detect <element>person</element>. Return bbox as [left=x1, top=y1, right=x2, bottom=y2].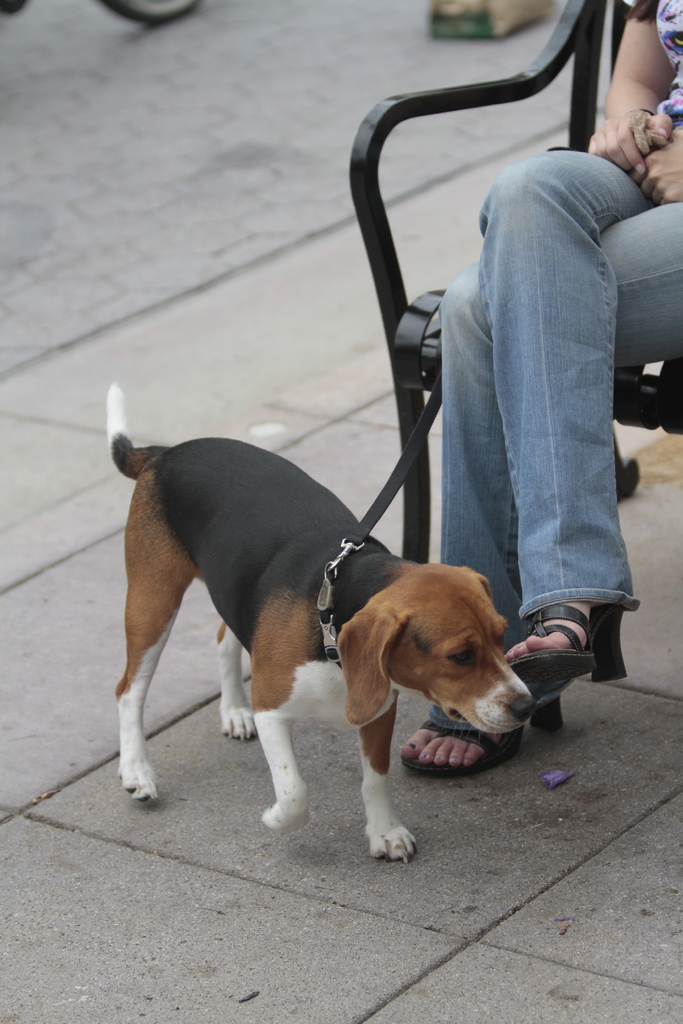
[left=394, top=0, right=681, bottom=776].
